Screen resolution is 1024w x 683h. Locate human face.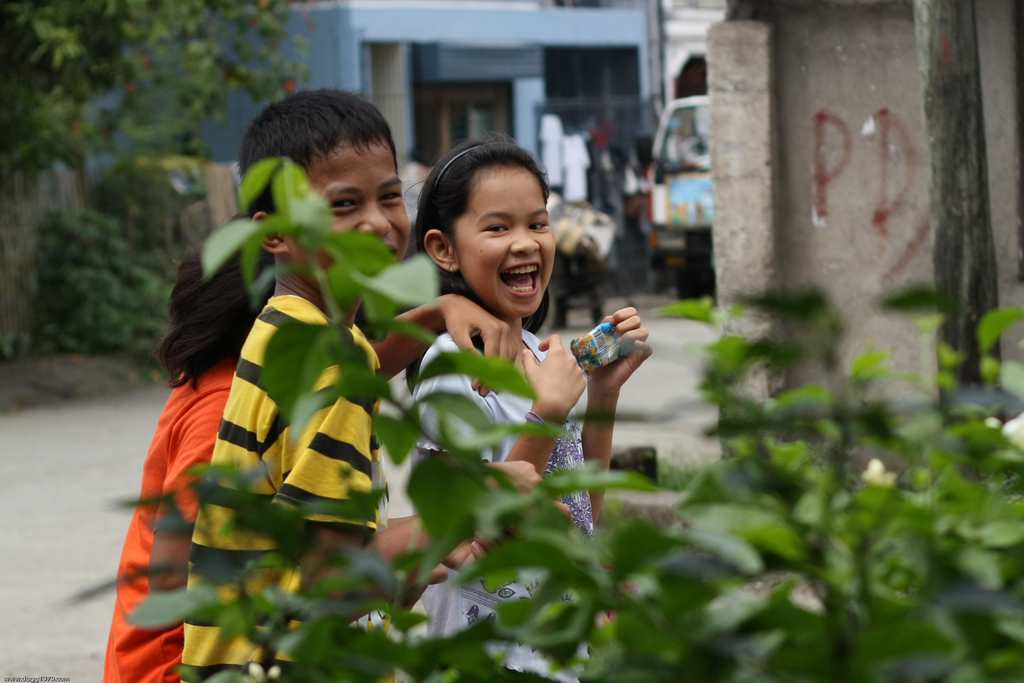
bbox=[281, 147, 410, 259].
